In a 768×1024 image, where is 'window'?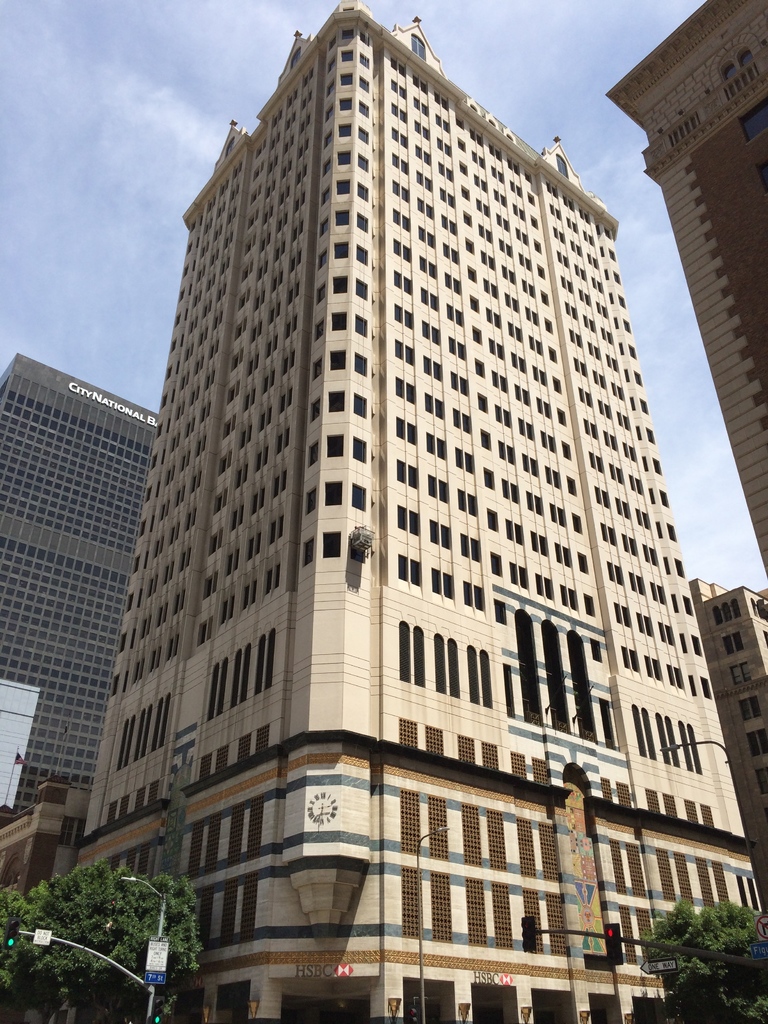
box=[319, 216, 331, 237].
